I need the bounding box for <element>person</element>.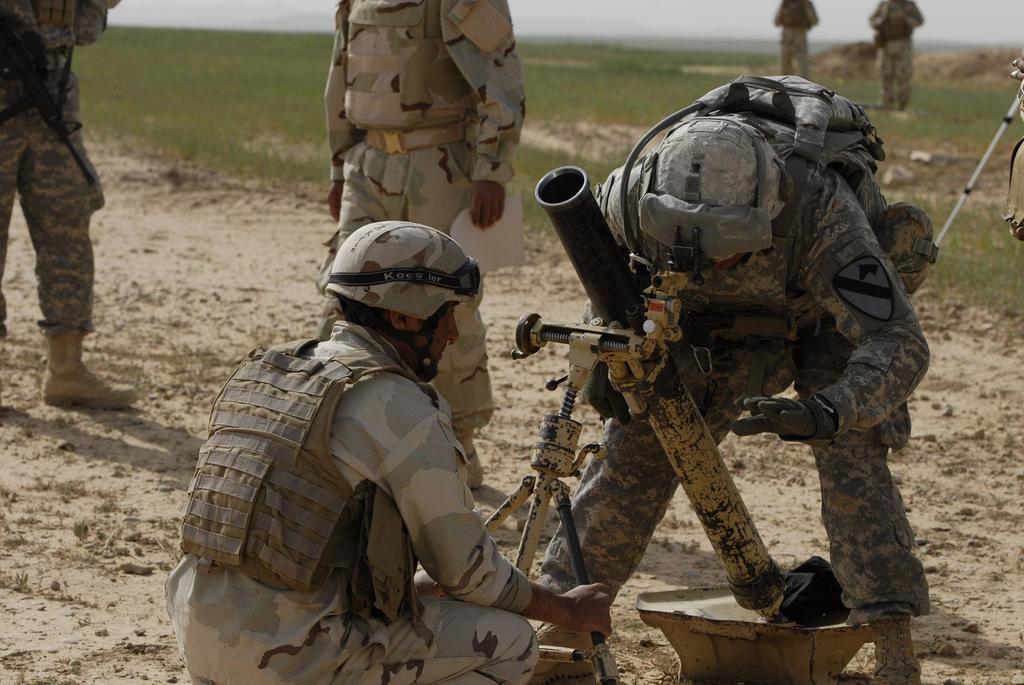
Here it is: BBox(161, 216, 615, 684).
